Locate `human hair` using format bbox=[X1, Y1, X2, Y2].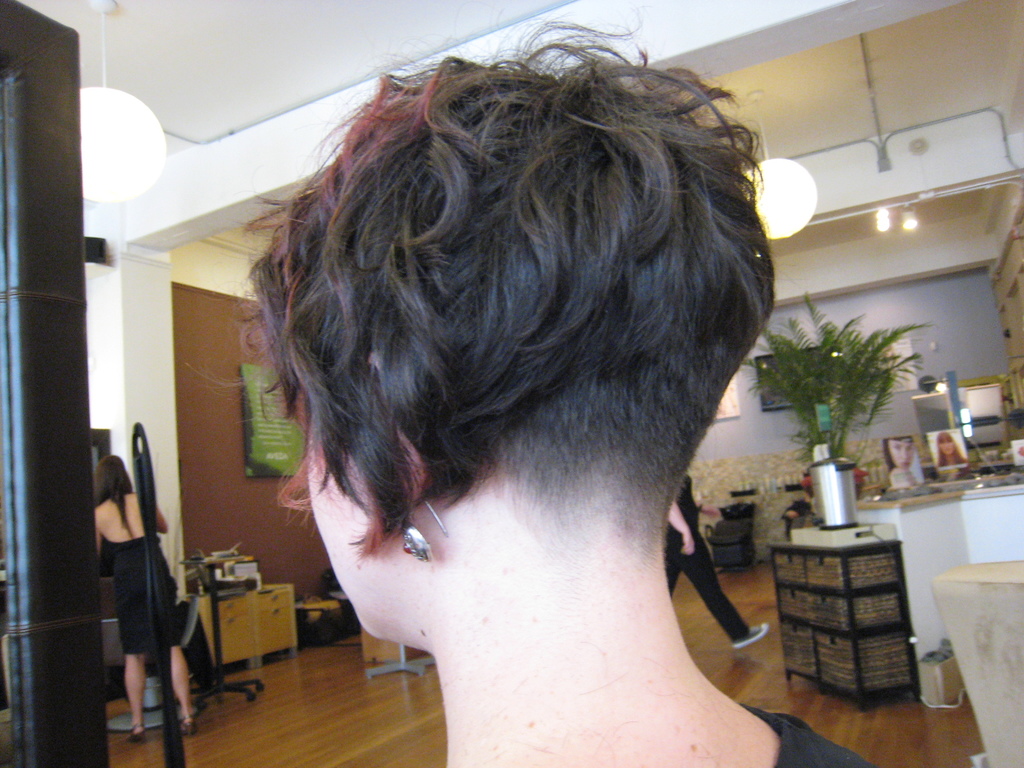
bbox=[95, 449, 131, 529].
